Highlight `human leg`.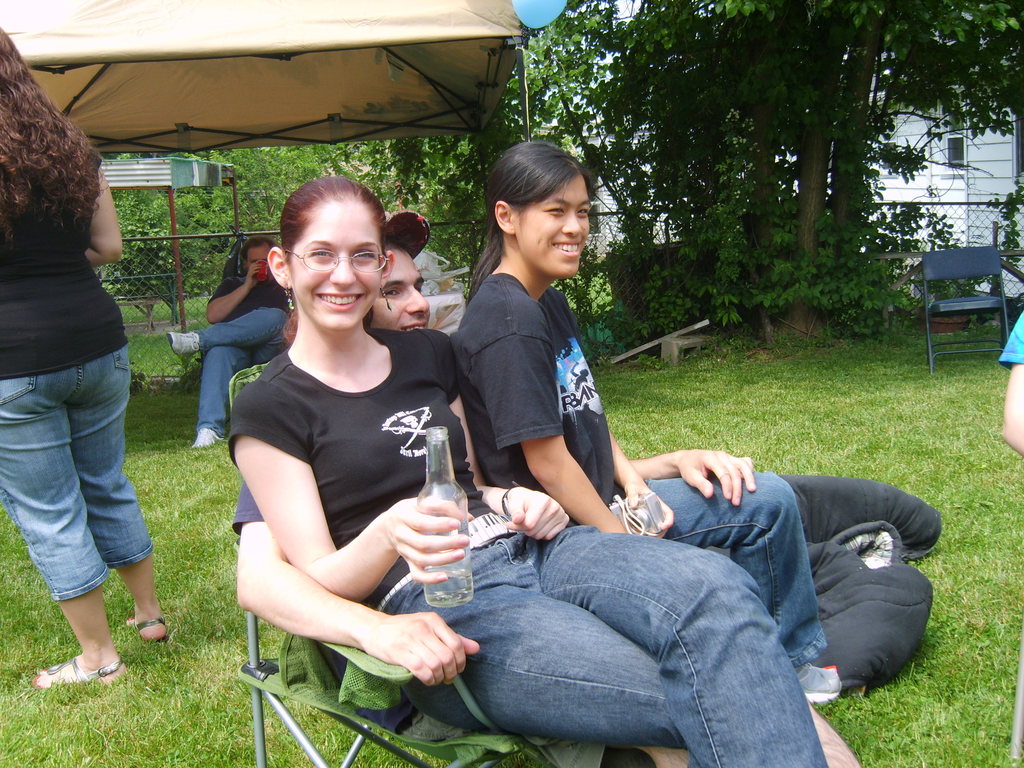
Highlighted region: left=164, top=300, right=291, bottom=351.
